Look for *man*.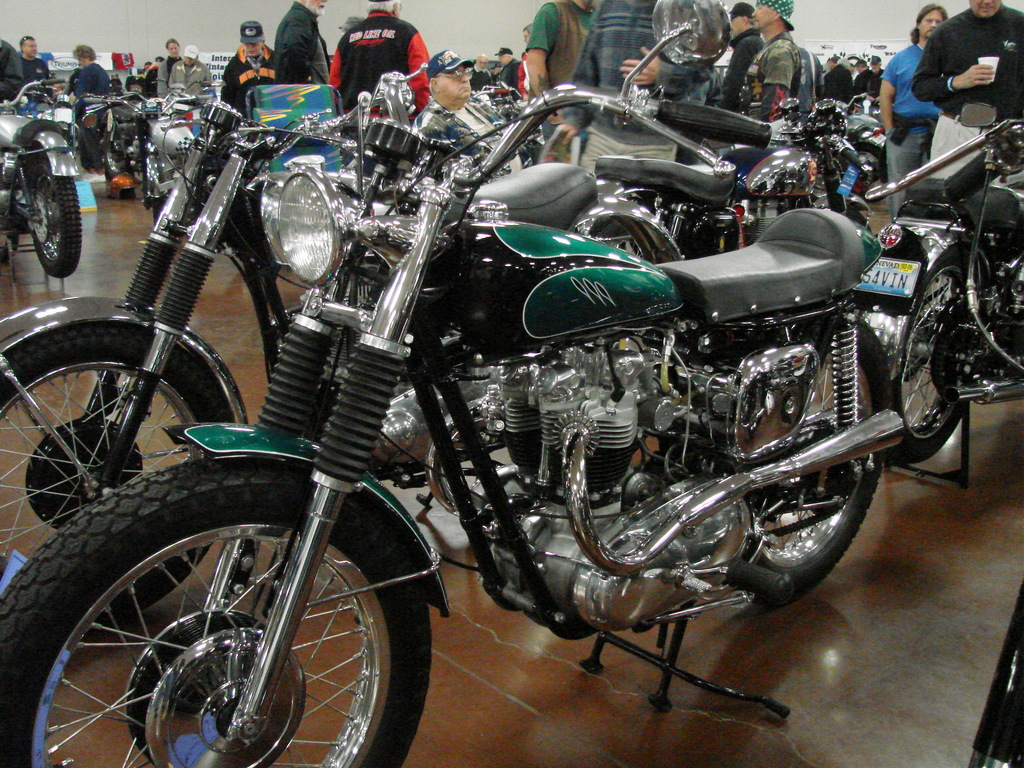
Found: (x1=419, y1=54, x2=501, y2=135).
